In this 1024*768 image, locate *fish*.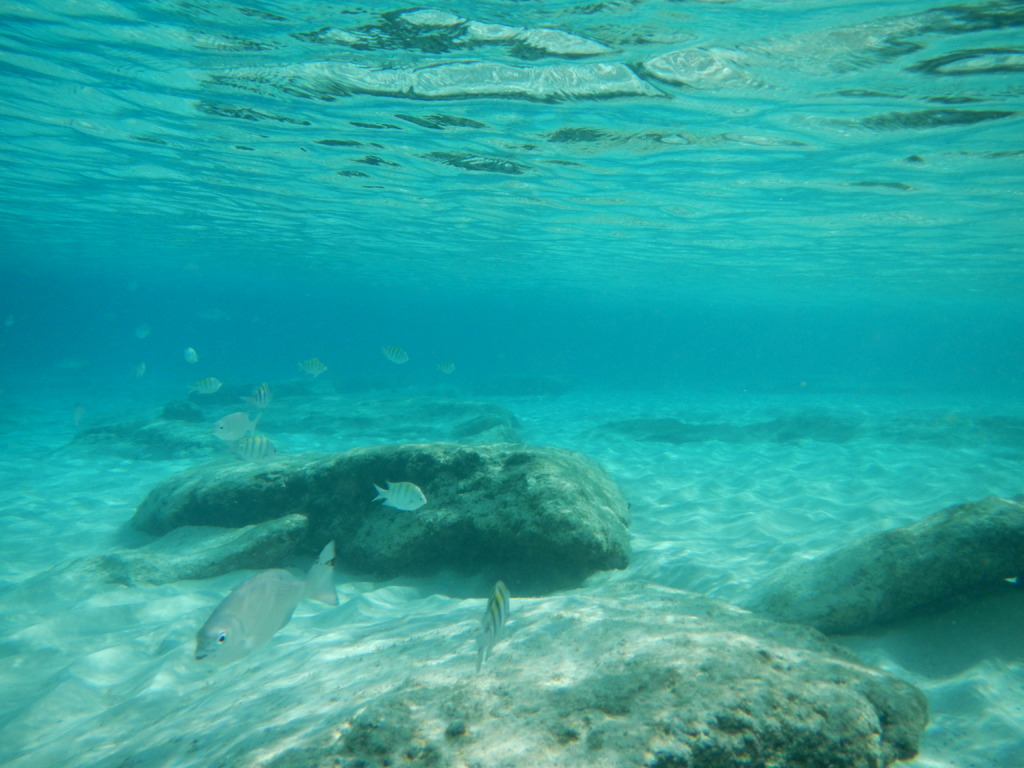
Bounding box: 132 321 147 339.
